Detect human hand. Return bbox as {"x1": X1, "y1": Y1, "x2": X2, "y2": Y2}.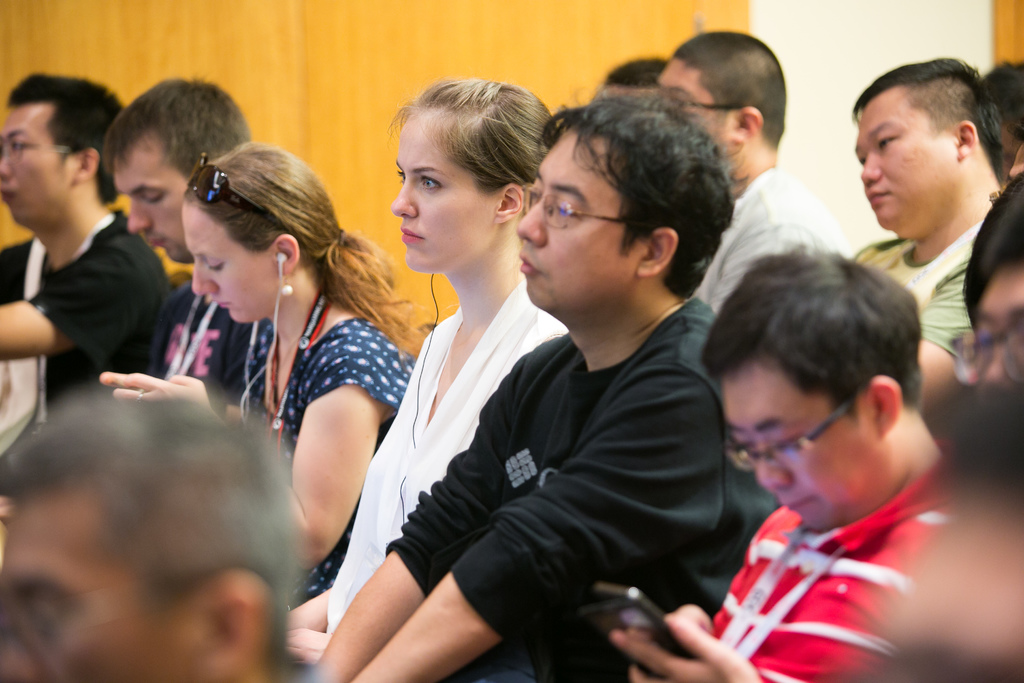
{"x1": 285, "y1": 628, "x2": 332, "y2": 673}.
